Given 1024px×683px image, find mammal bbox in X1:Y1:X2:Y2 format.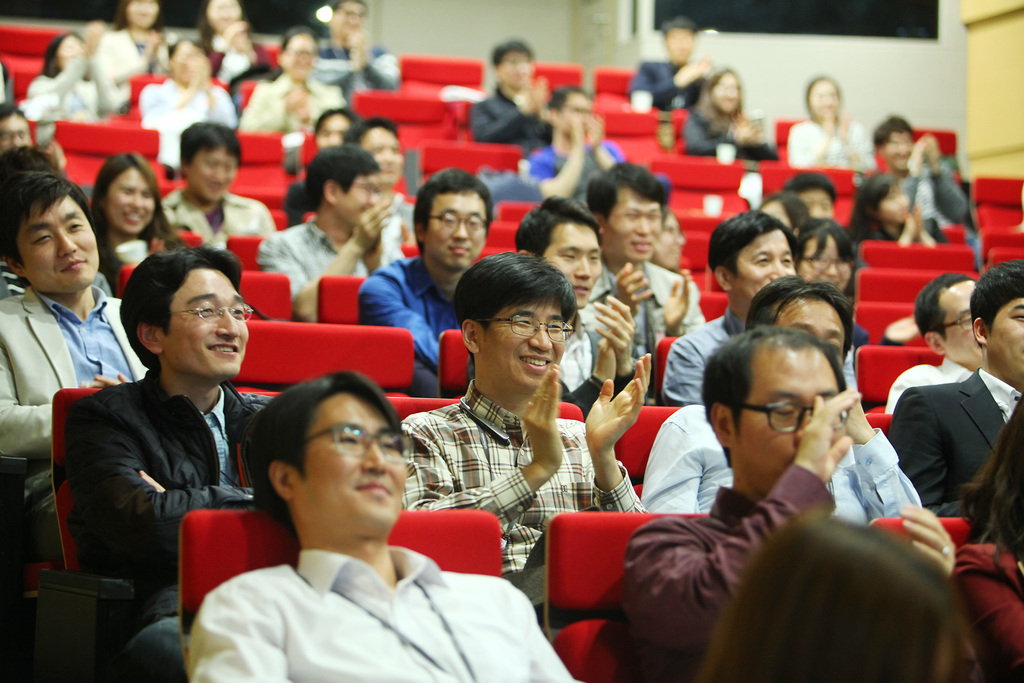
625:320:962:682.
